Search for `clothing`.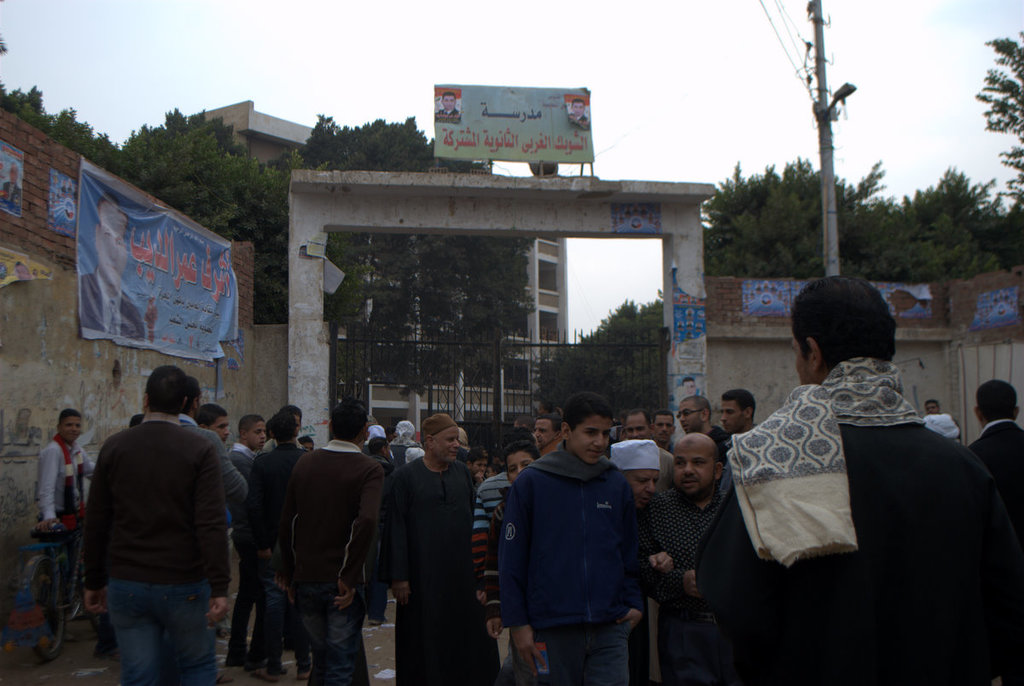
Found at box=[76, 264, 148, 341].
